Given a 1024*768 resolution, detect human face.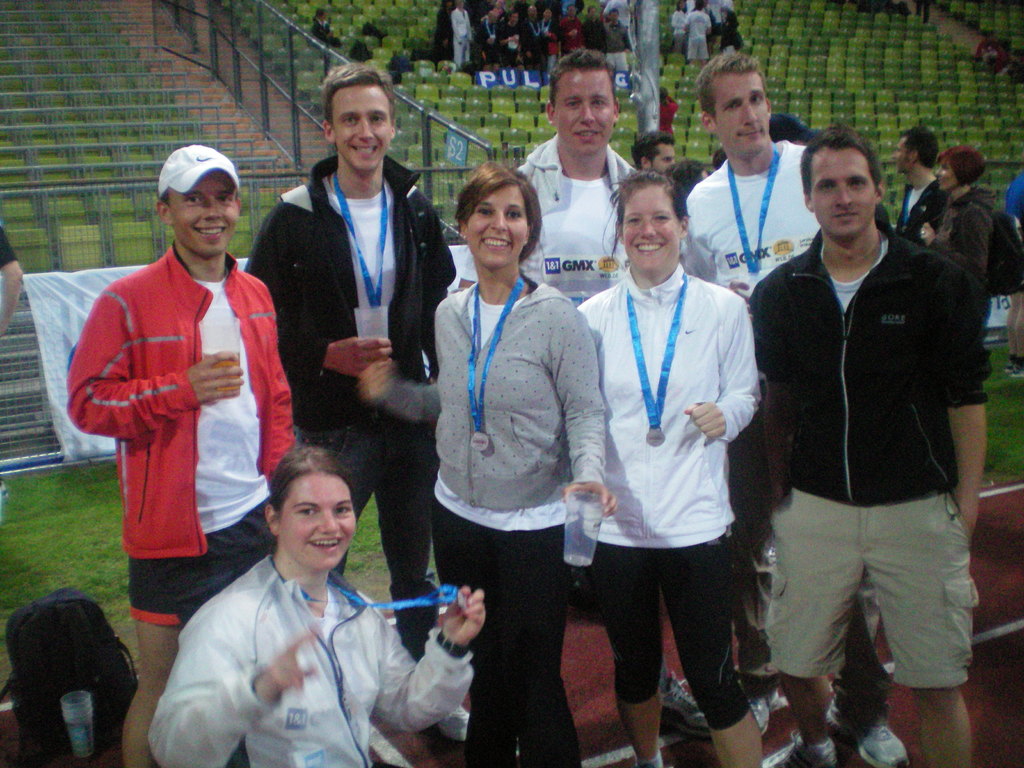
l=336, t=76, r=392, b=172.
